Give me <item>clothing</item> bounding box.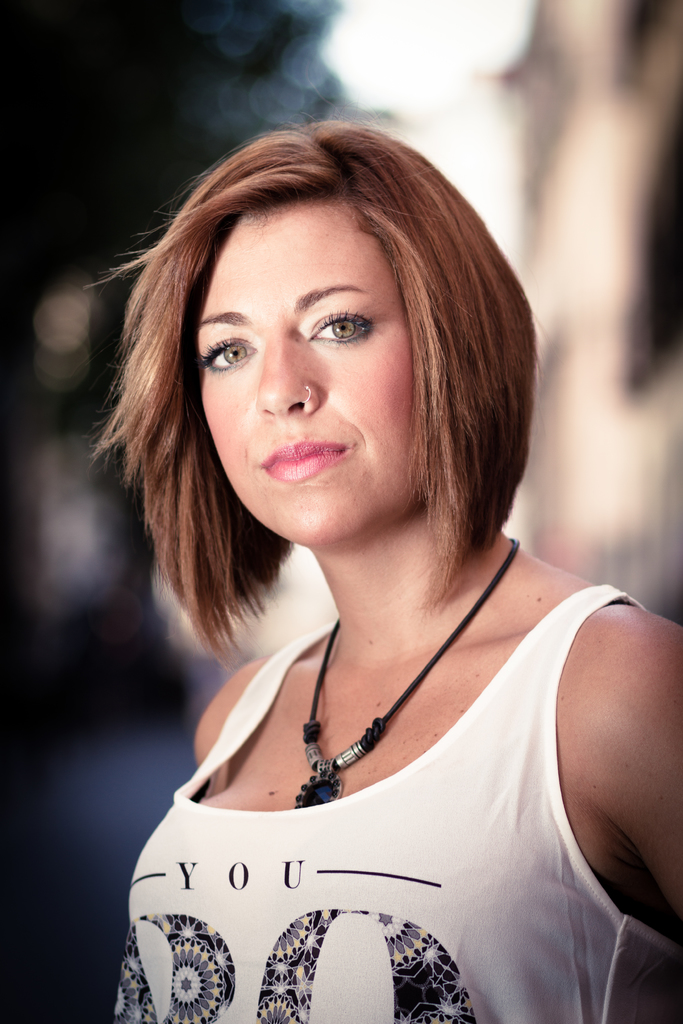
detection(113, 586, 682, 1023).
